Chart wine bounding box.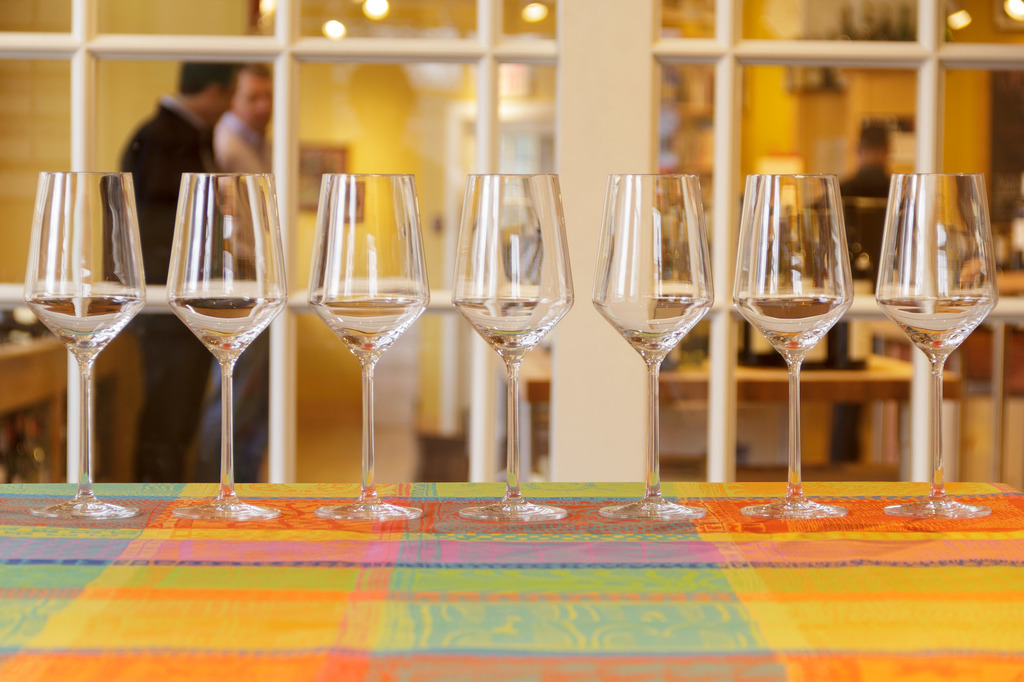
Charted: x1=22 y1=297 x2=140 y2=363.
